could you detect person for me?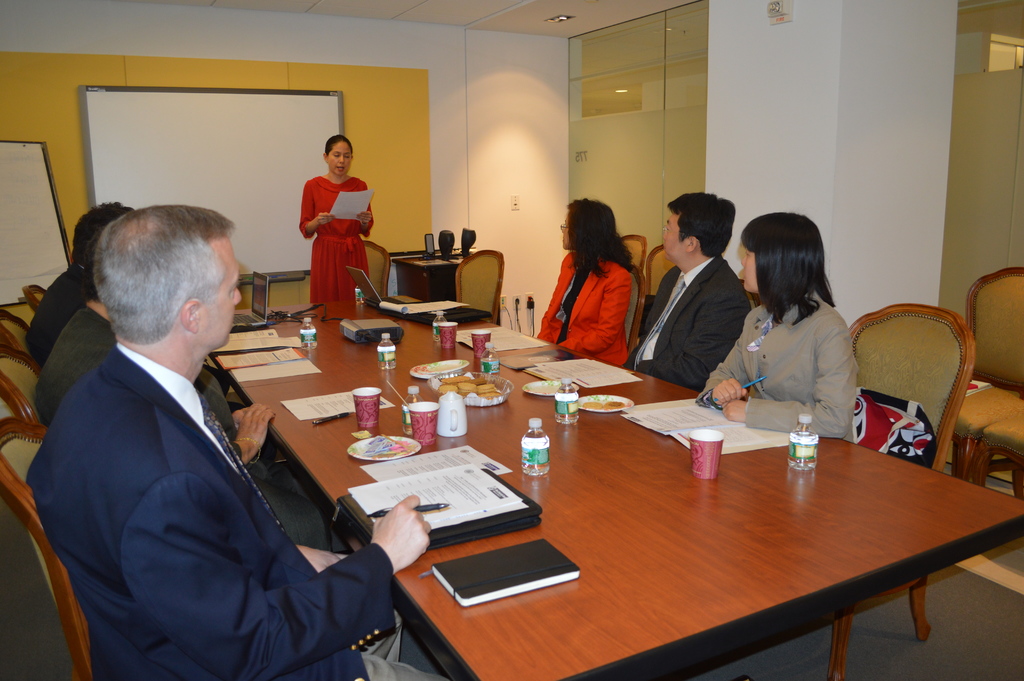
Detection result: 294/138/373/325.
